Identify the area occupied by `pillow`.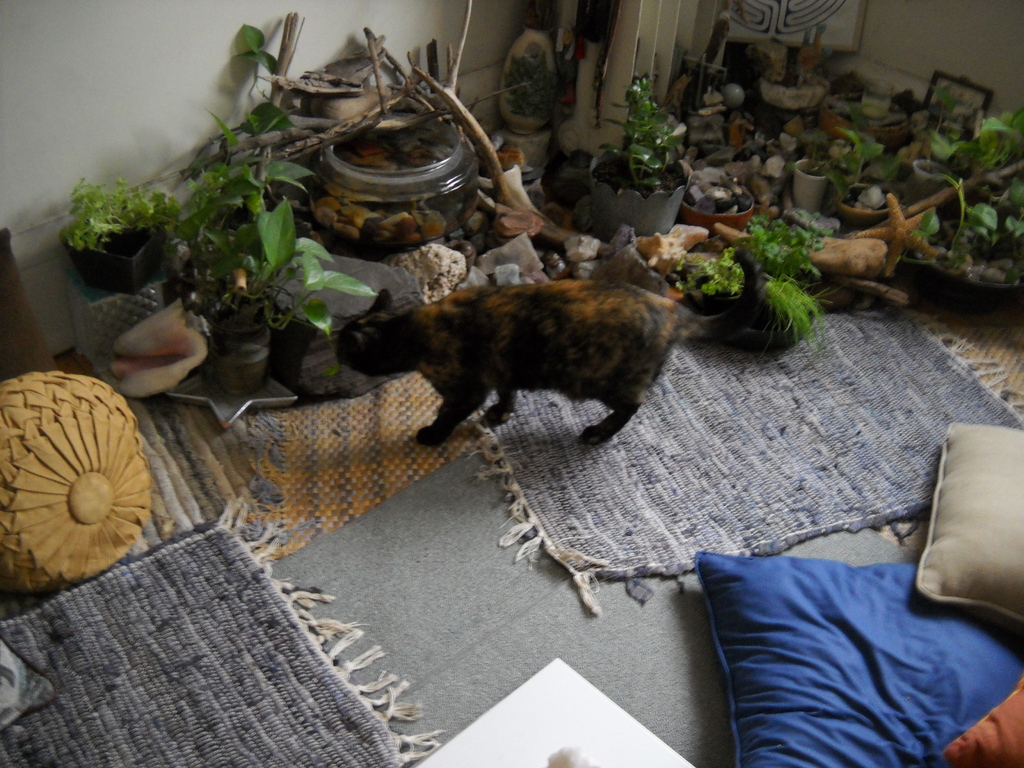
Area: box(681, 532, 1018, 753).
